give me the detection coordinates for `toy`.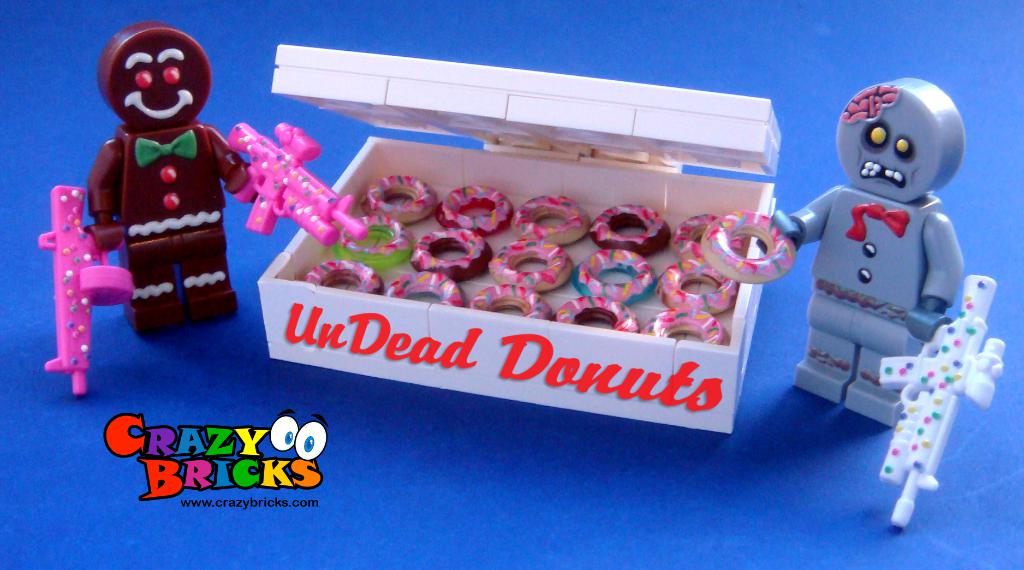
bbox=[636, 309, 729, 349].
